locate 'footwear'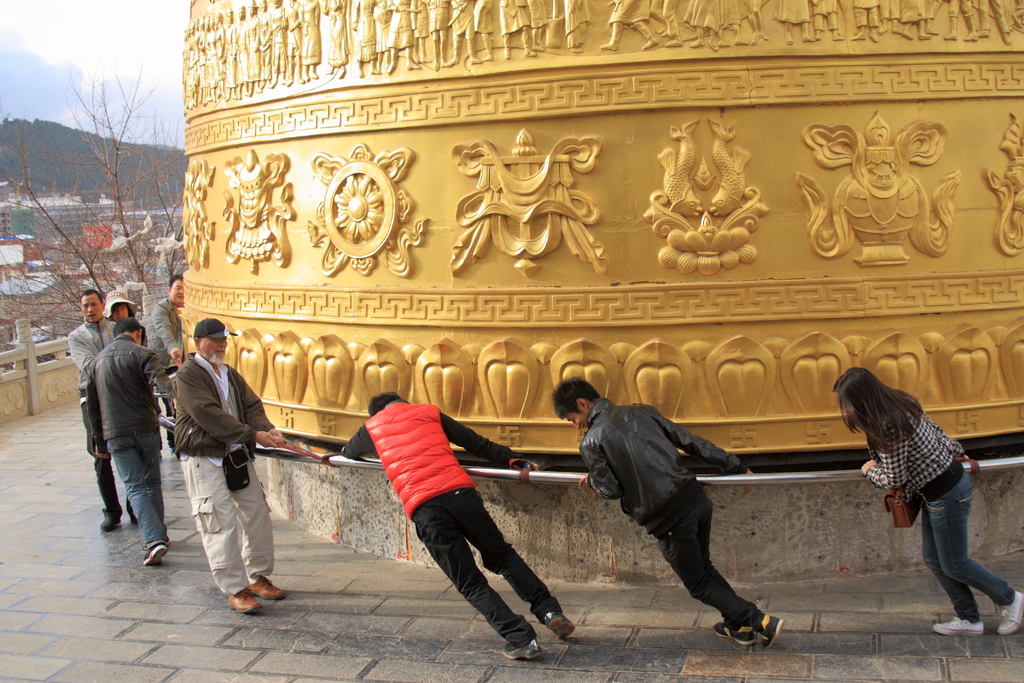
[left=505, top=636, right=543, bottom=662]
